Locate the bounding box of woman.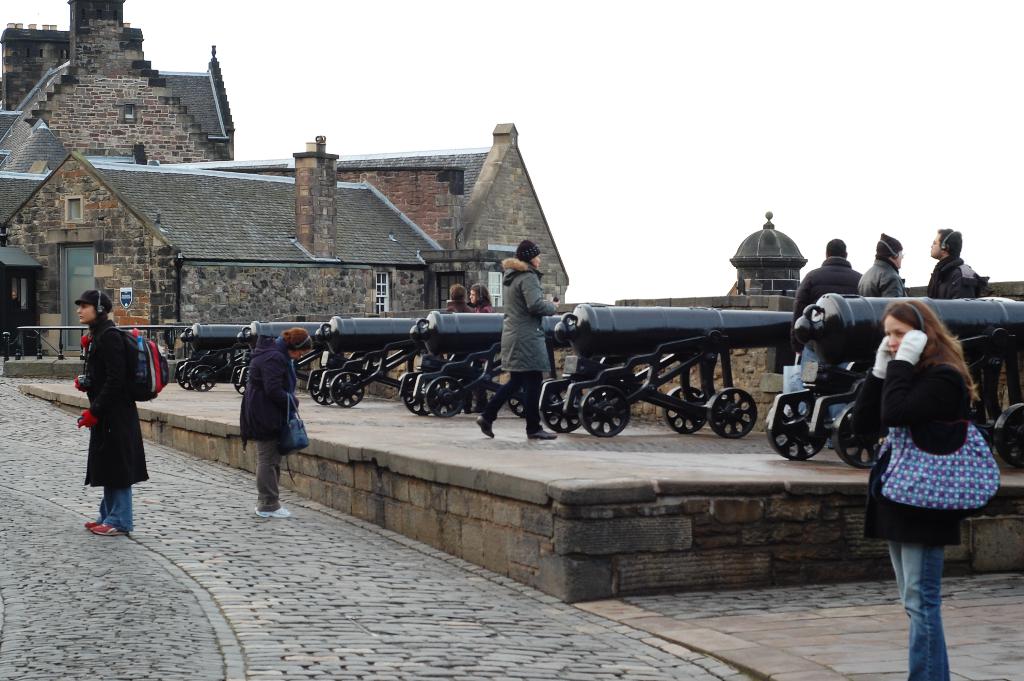
Bounding box: bbox=(444, 283, 465, 320).
